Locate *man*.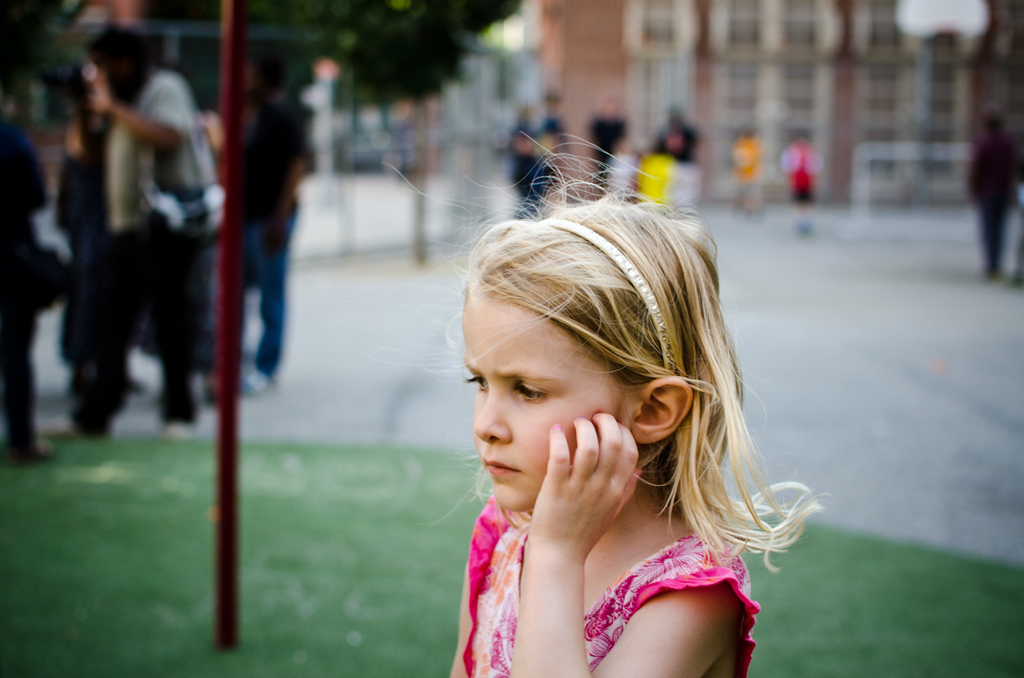
Bounding box: x1=90 y1=27 x2=215 y2=436.
